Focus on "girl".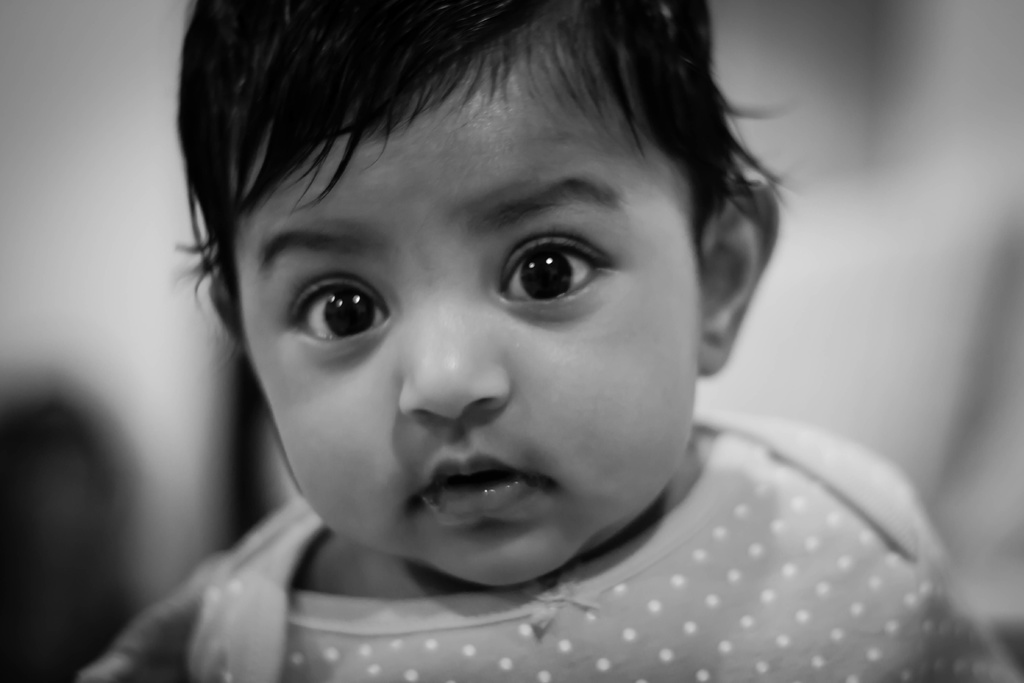
Focused at <bbox>79, 0, 1020, 682</bbox>.
